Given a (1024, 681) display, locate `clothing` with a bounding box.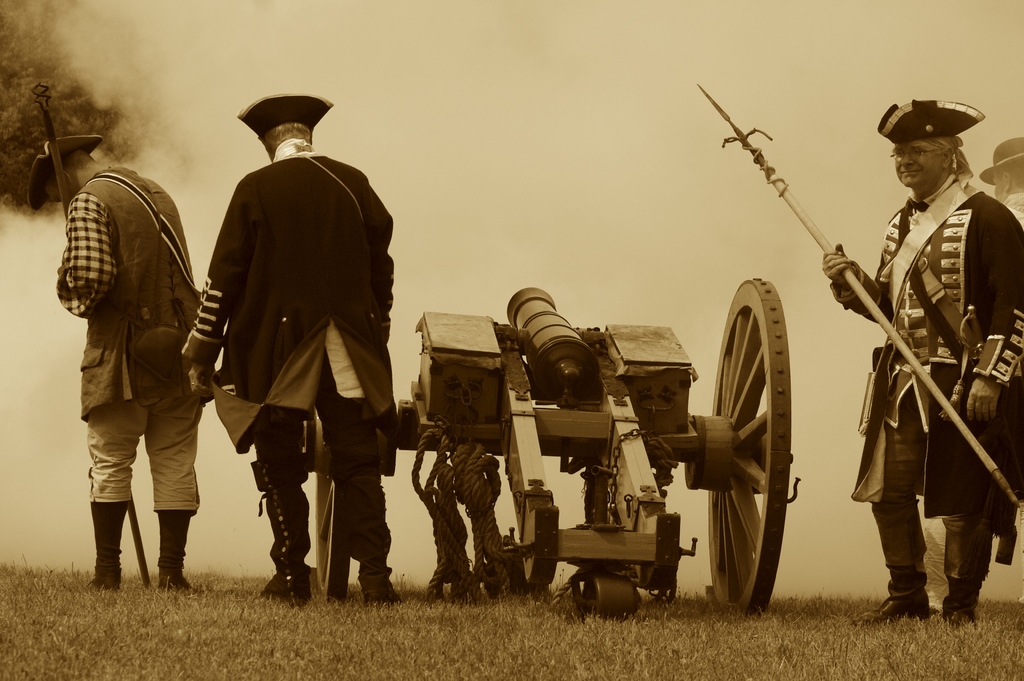
Located: 851, 129, 998, 614.
